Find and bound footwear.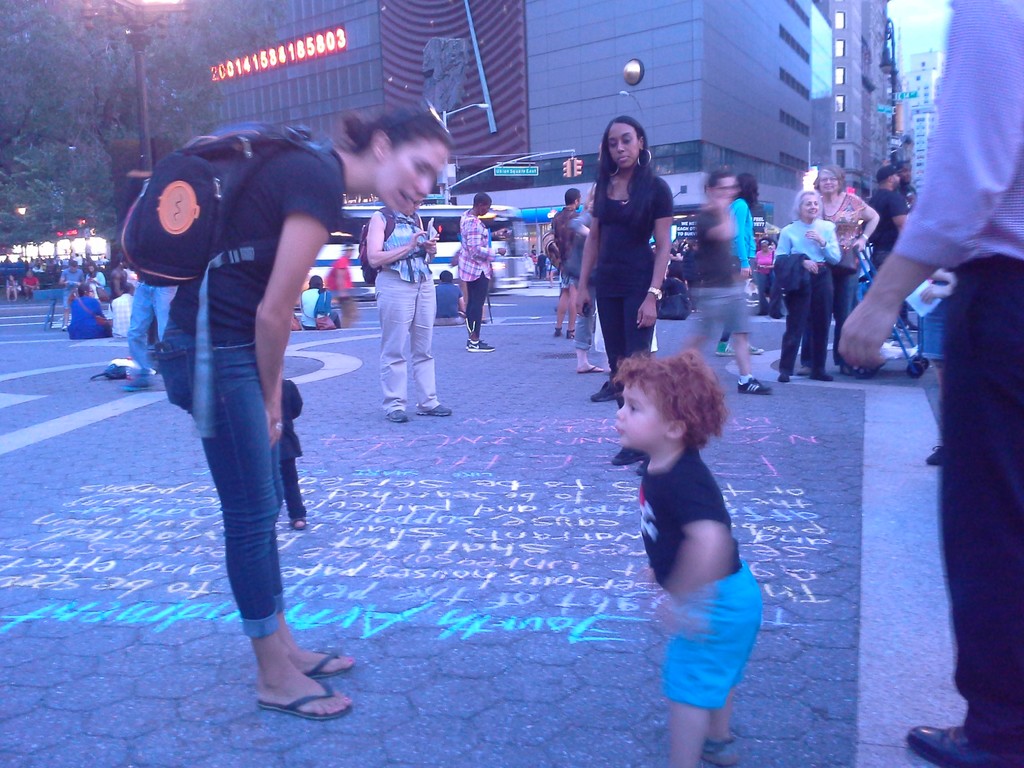
Bound: [812,368,832,379].
